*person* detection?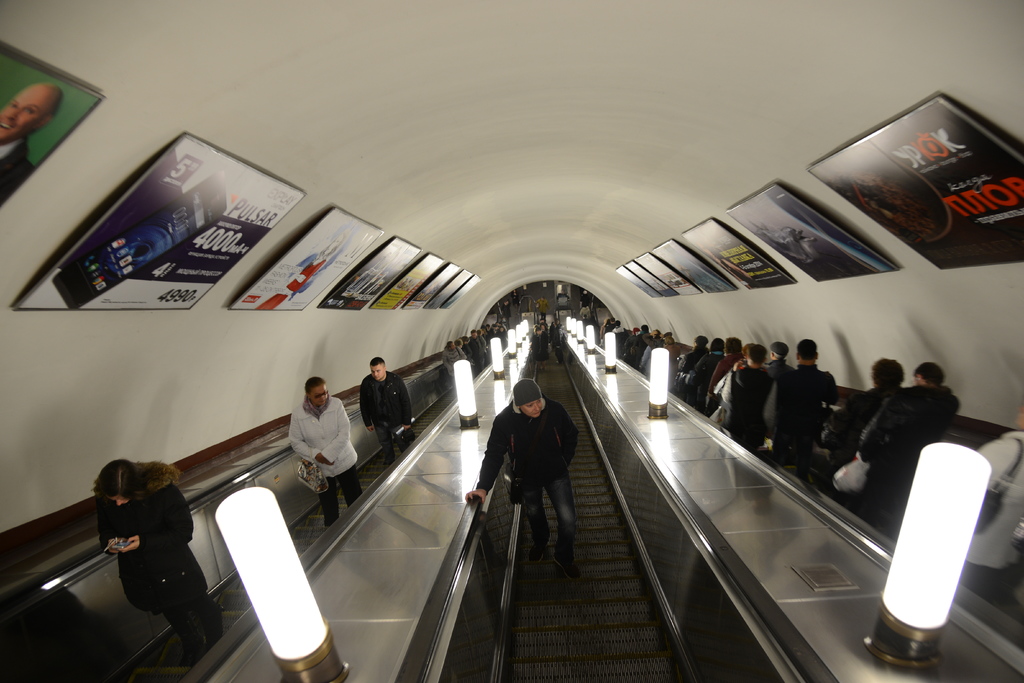
Rect(0, 80, 72, 208)
